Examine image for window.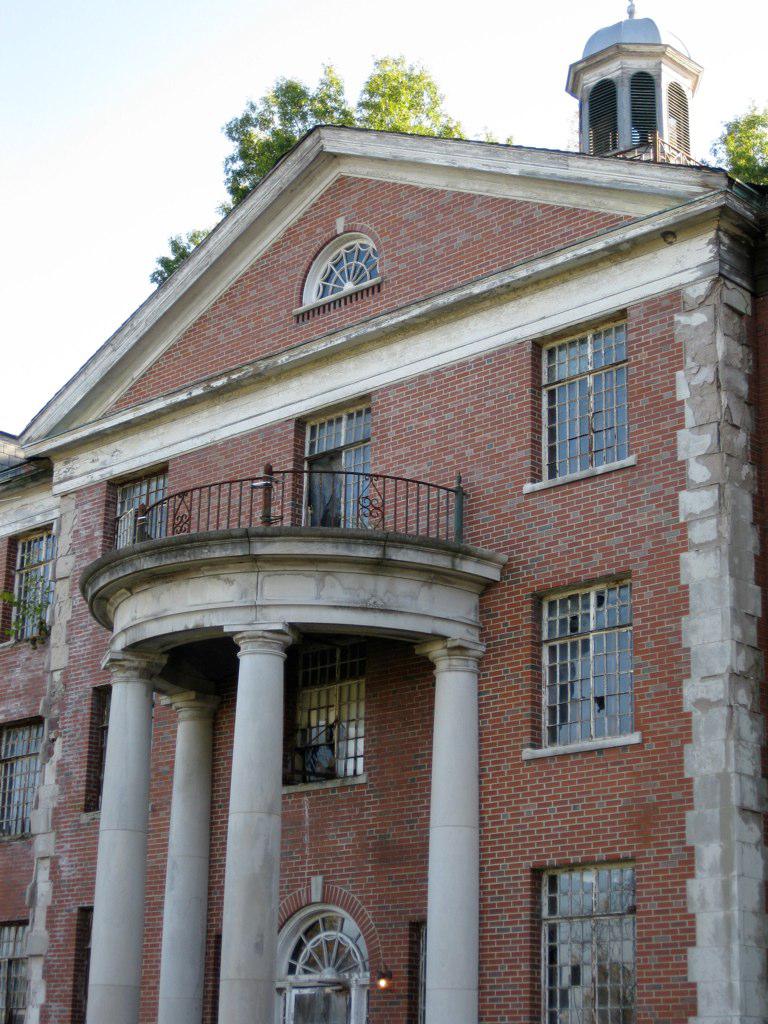
Examination result: locate(528, 561, 638, 770).
